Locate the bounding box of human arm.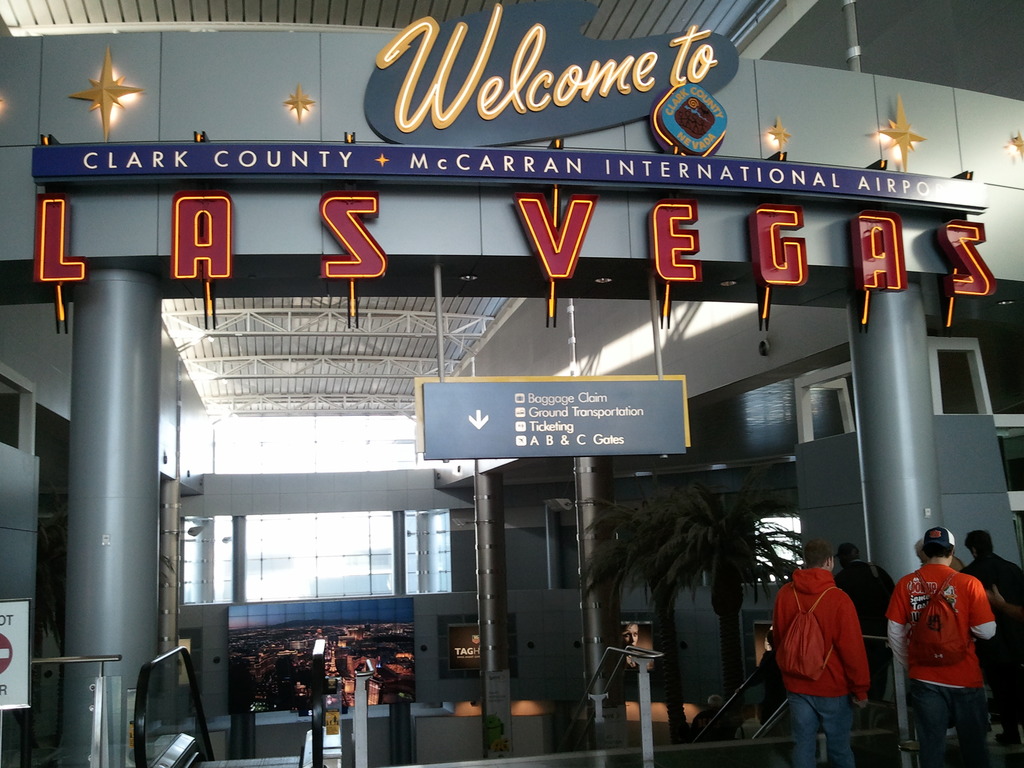
Bounding box: bbox=[770, 585, 782, 657].
